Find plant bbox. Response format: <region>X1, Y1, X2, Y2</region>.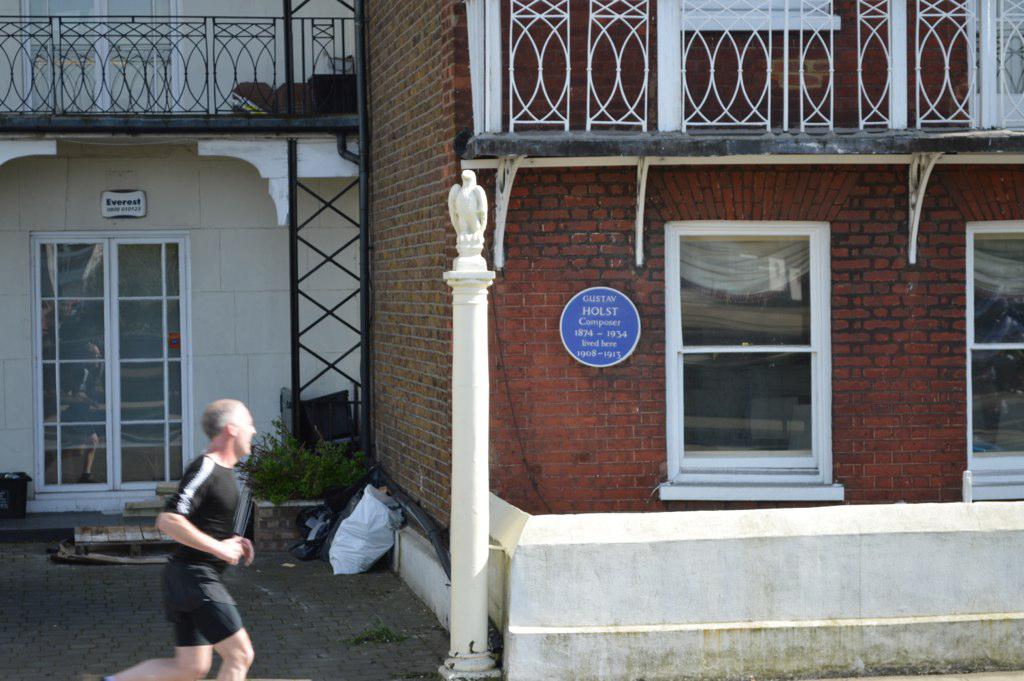
<region>391, 668, 438, 680</region>.
